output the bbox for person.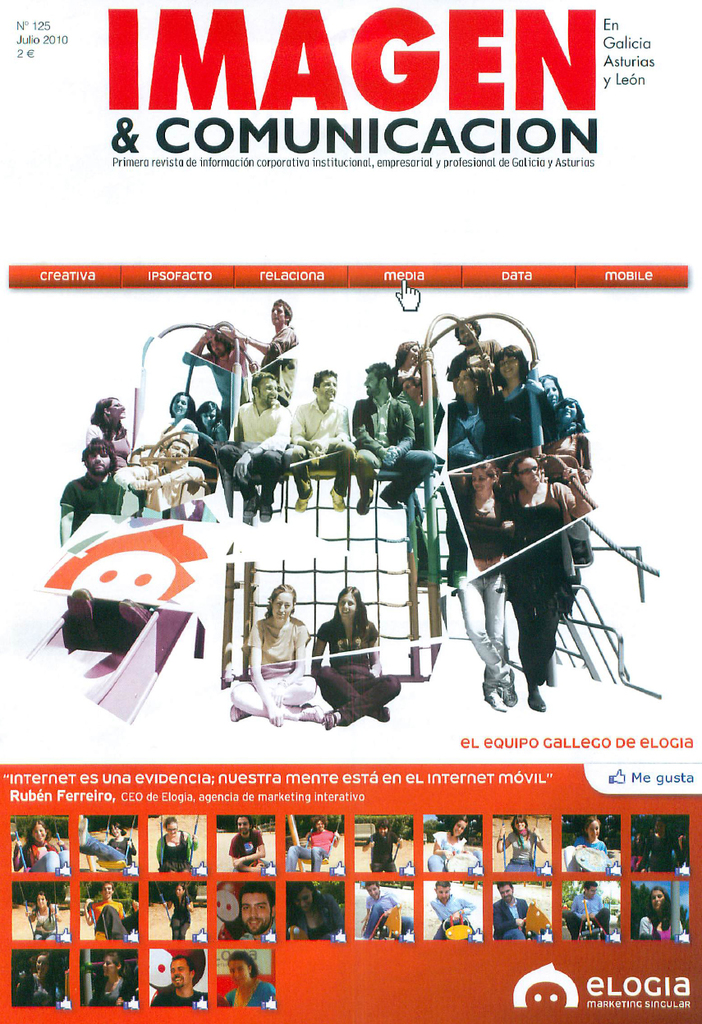
box=[162, 879, 197, 942].
